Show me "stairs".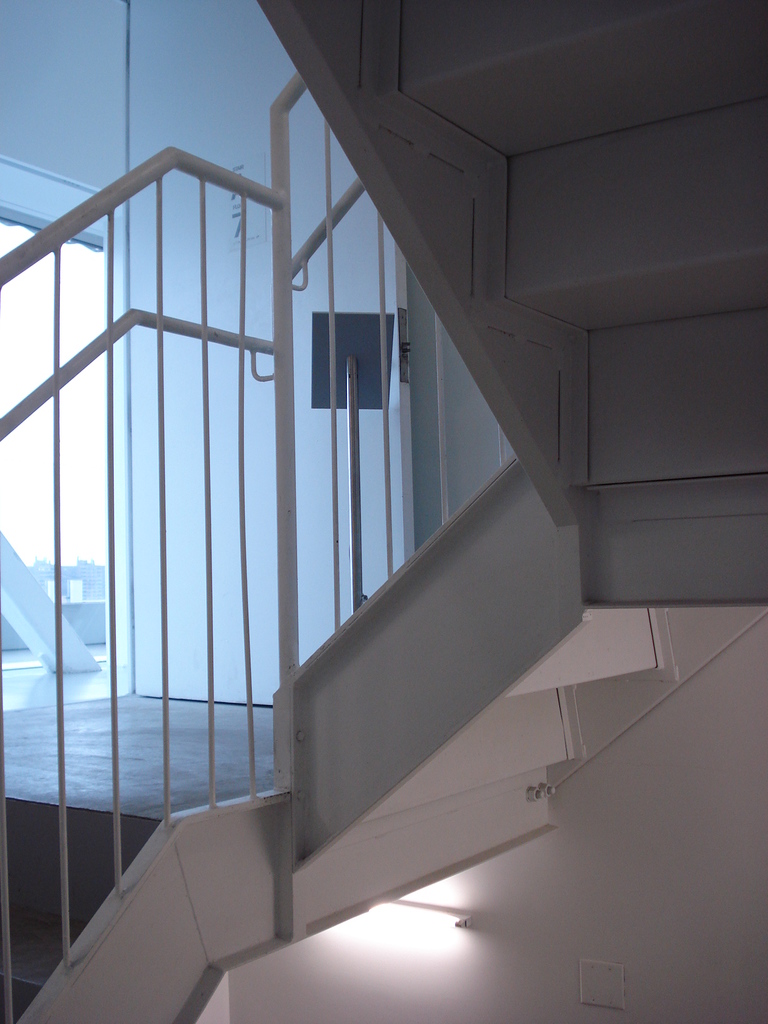
"stairs" is here: bbox(262, 452, 656, 876).
